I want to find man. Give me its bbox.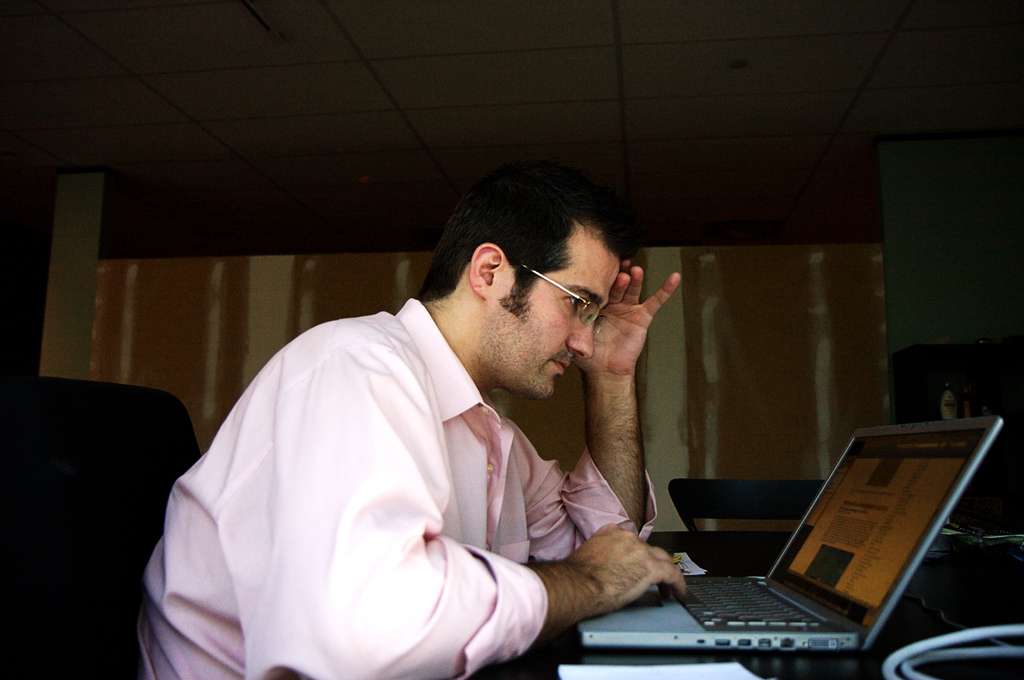
<bbox>131, 162, 740, 663</bbox>.
